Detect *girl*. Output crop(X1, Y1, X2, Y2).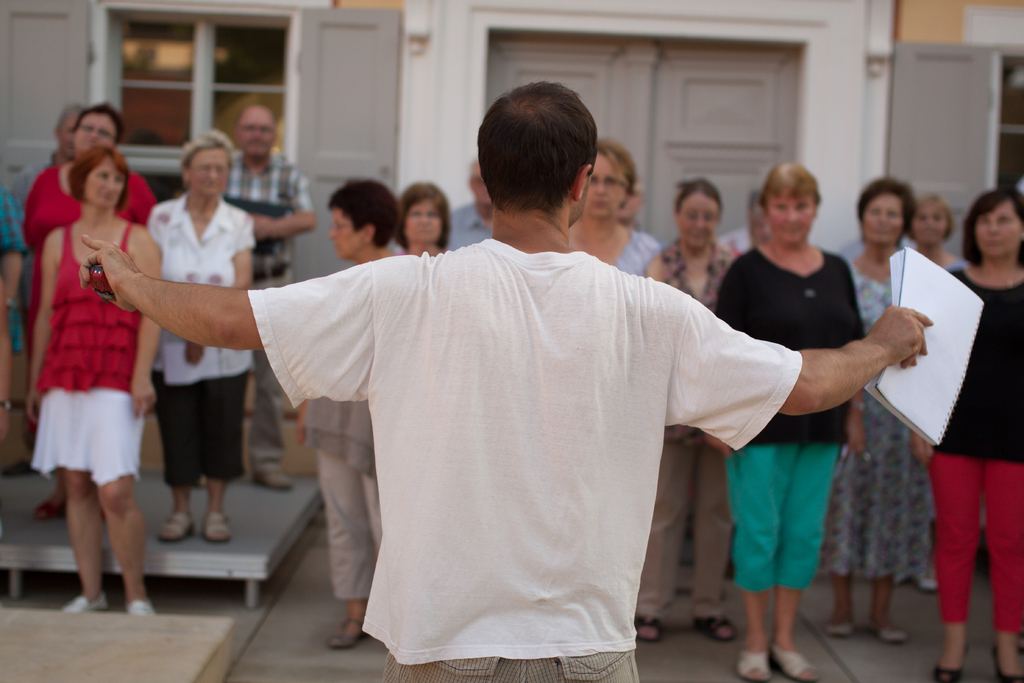
crop(304, 177, 402, 620).
